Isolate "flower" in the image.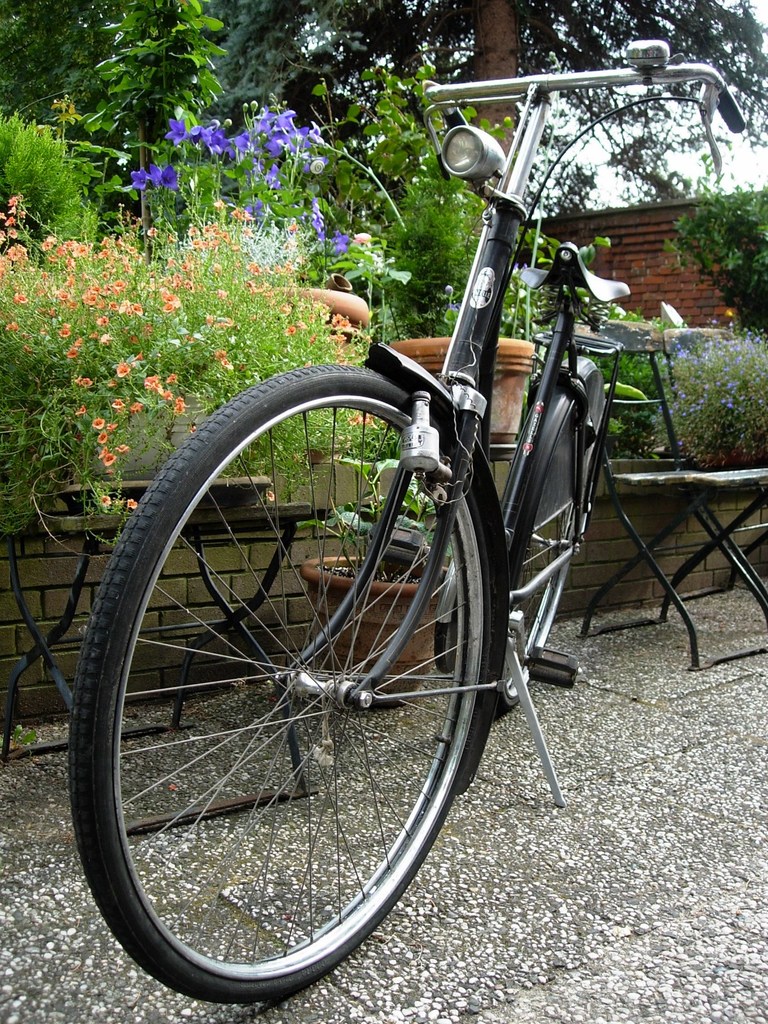
Isolated region: {"left": 120, "top": 360, "right": 133, "bottom": 381}.
